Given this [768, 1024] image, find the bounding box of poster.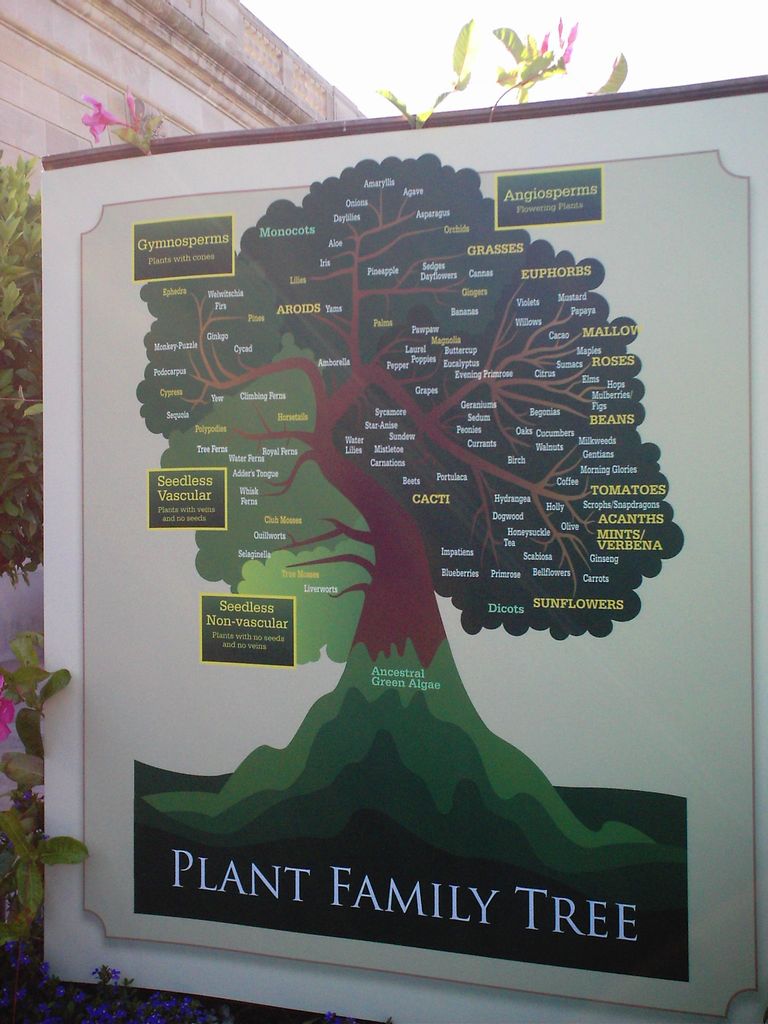
rect(38, 91, 767, 1021).
